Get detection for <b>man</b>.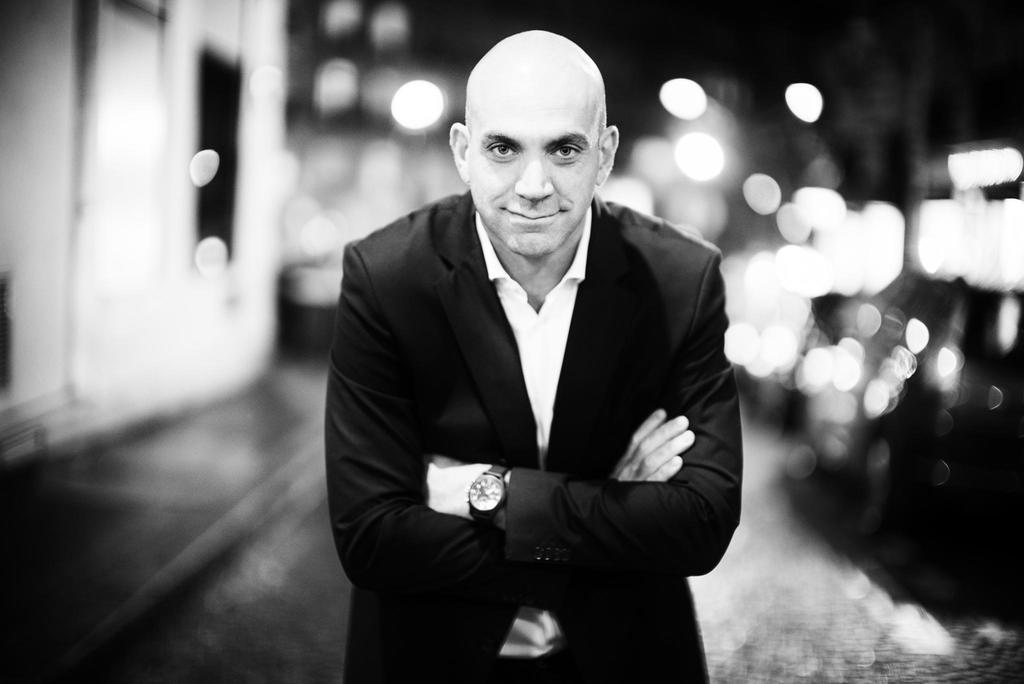
Detection: [325, 29, 744, 683].
